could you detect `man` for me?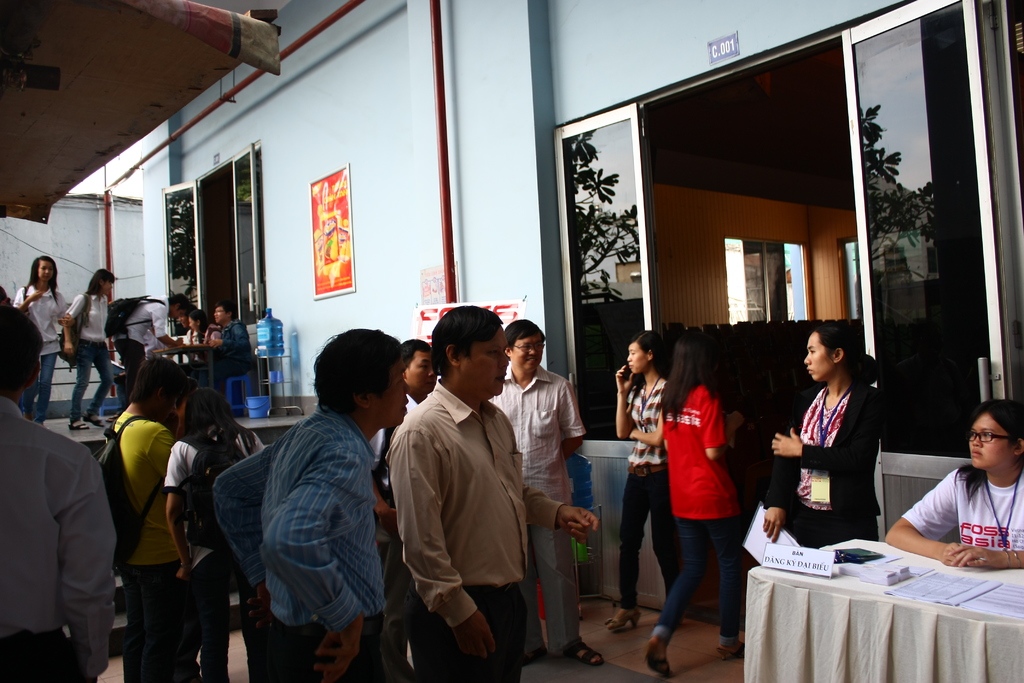
Detection result: (223,325,422,682).
